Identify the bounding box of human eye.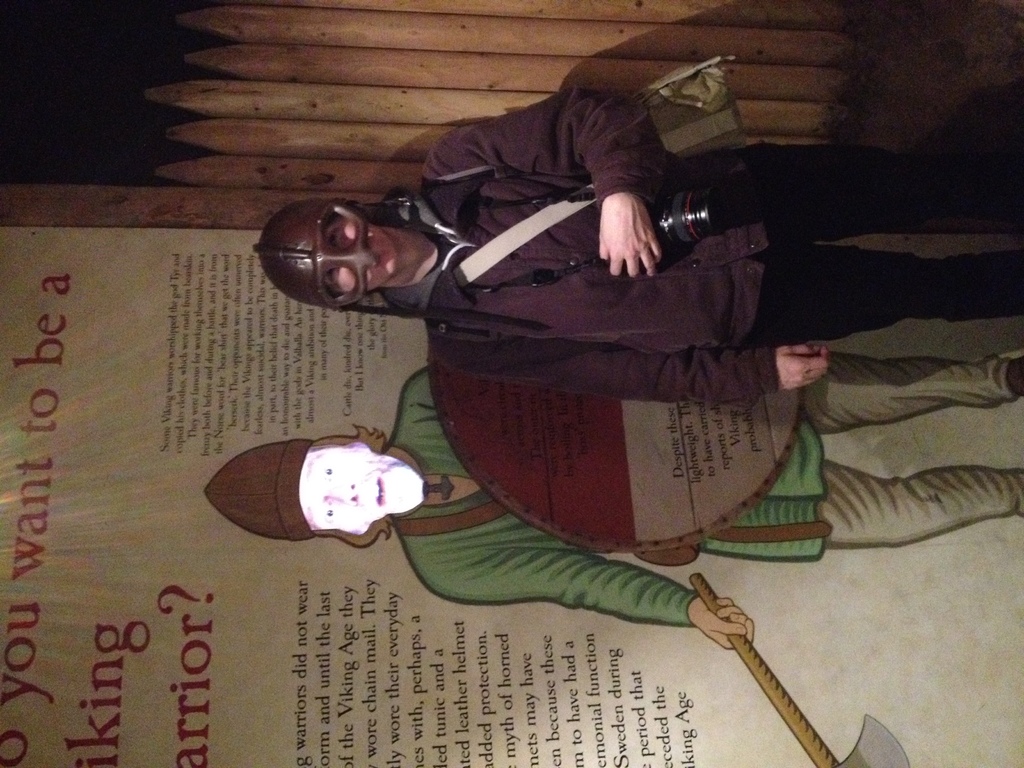
bbox=(324, 458, 336, 484).
